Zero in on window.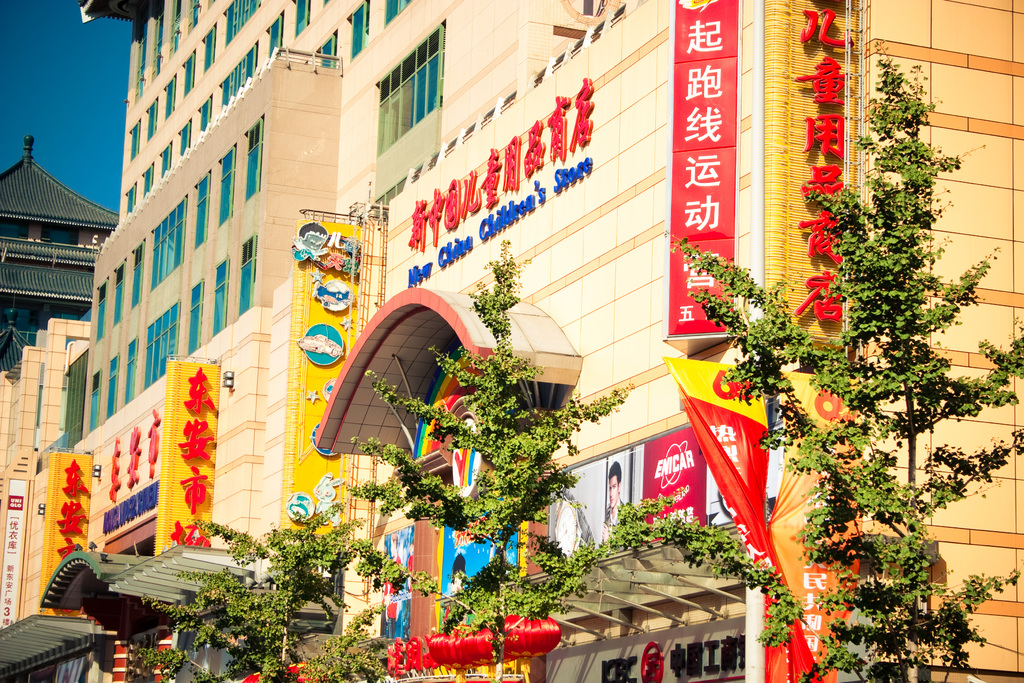
Zeroed in: 249, 10, 278, 62.
